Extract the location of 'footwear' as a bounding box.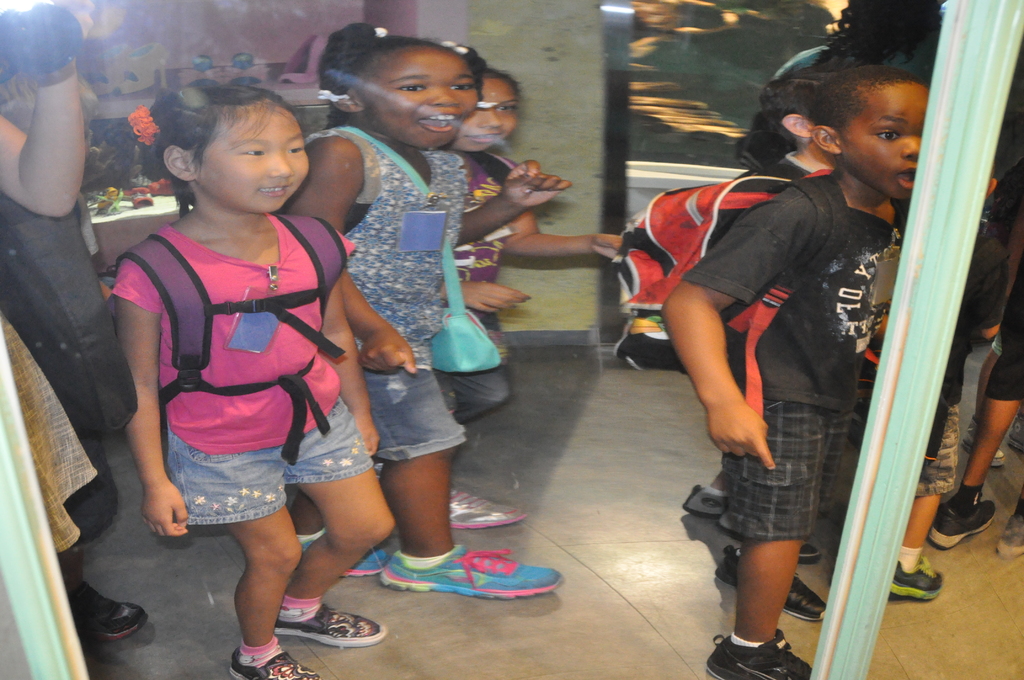
region(225, 648, 319, 679).
